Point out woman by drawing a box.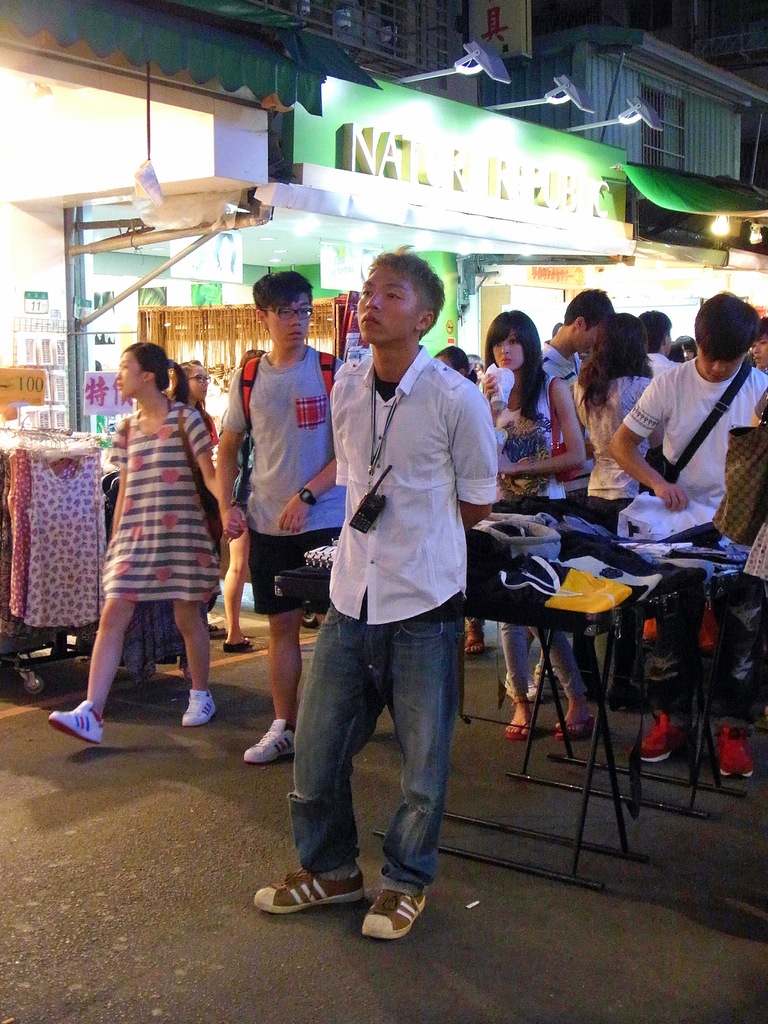
(479,307,611,753).
